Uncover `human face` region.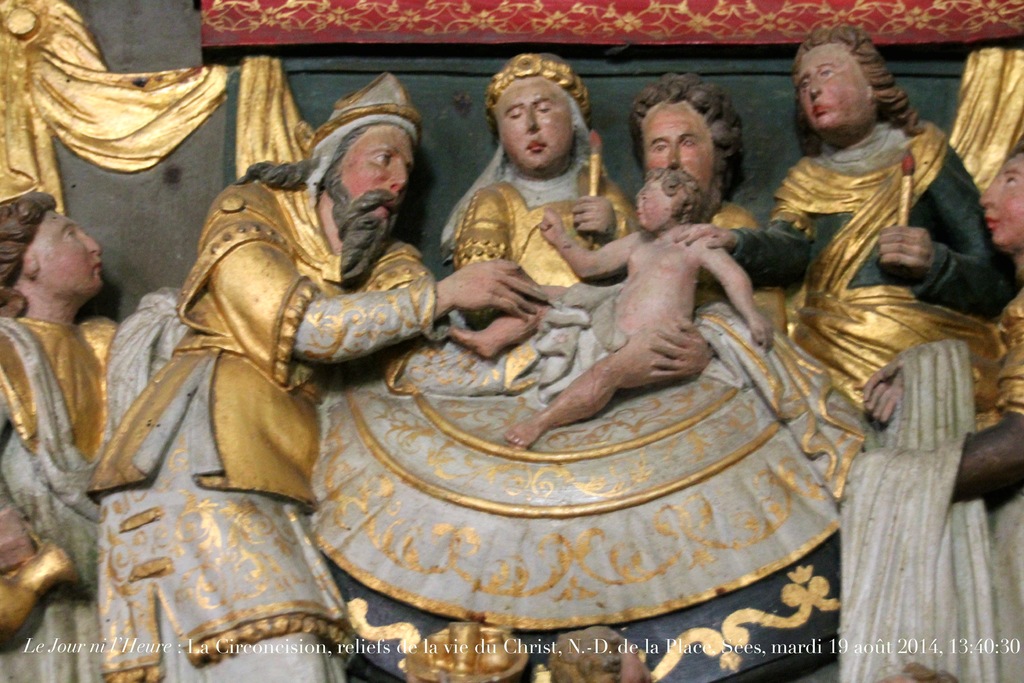
Uncovered: select_region(336, 130, 417, 218).
